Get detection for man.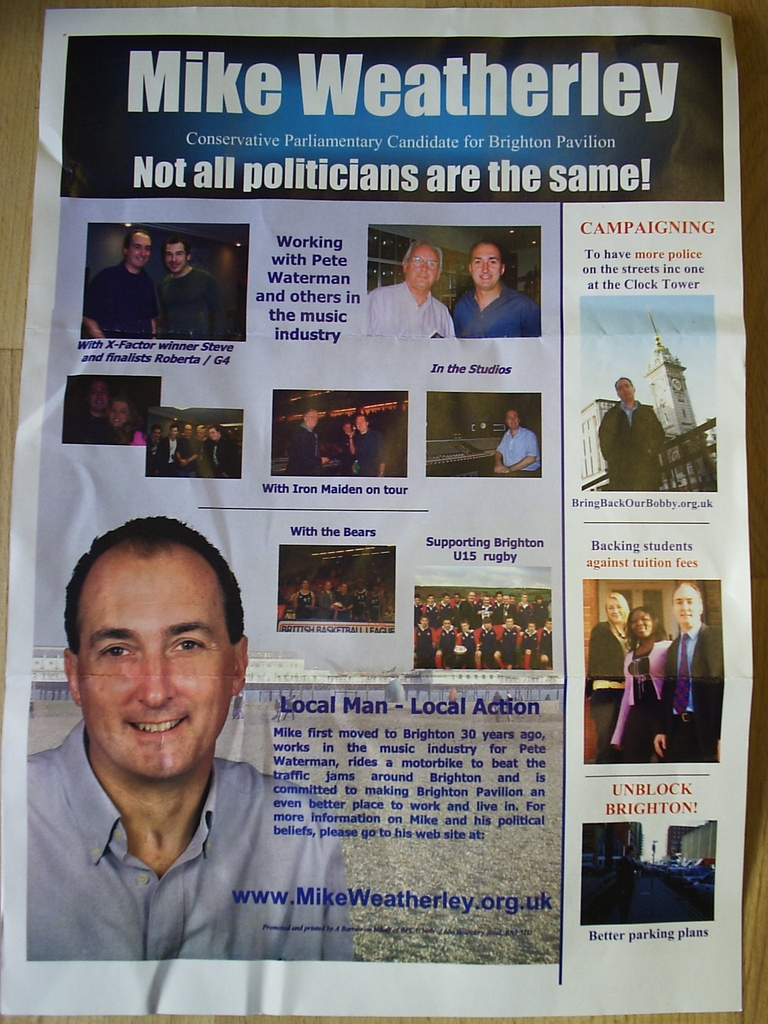
Detection: bbox(355, 579, 365, 618).
